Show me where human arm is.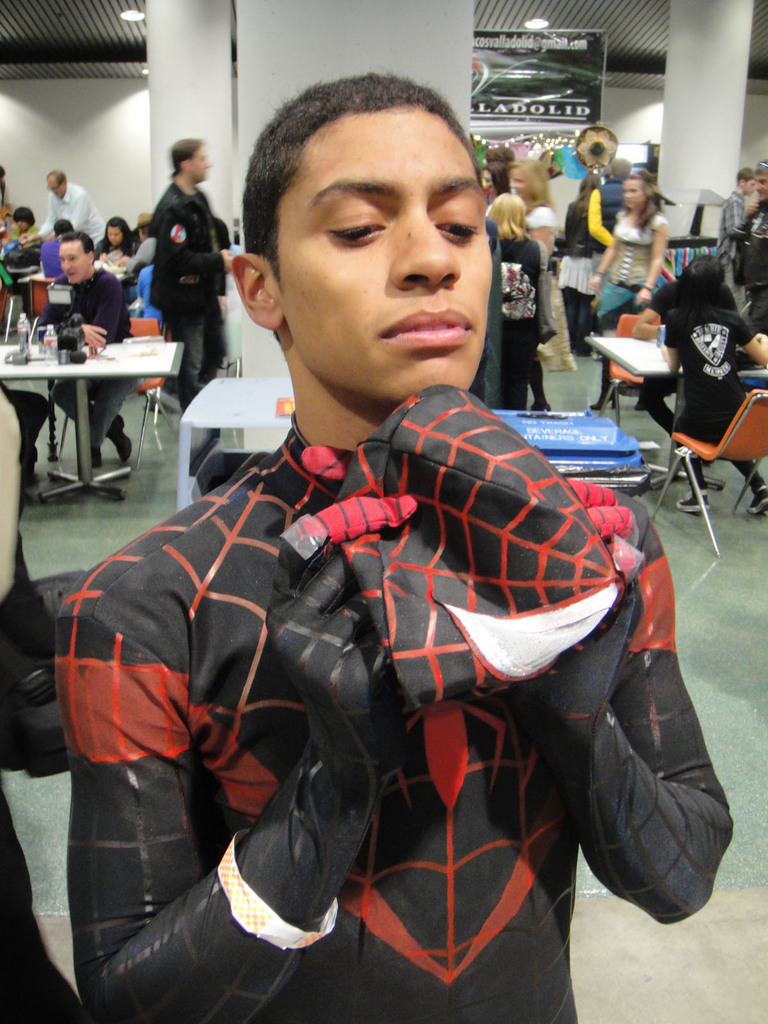
human arm is at l=740, t=193, r=762, b=220.
